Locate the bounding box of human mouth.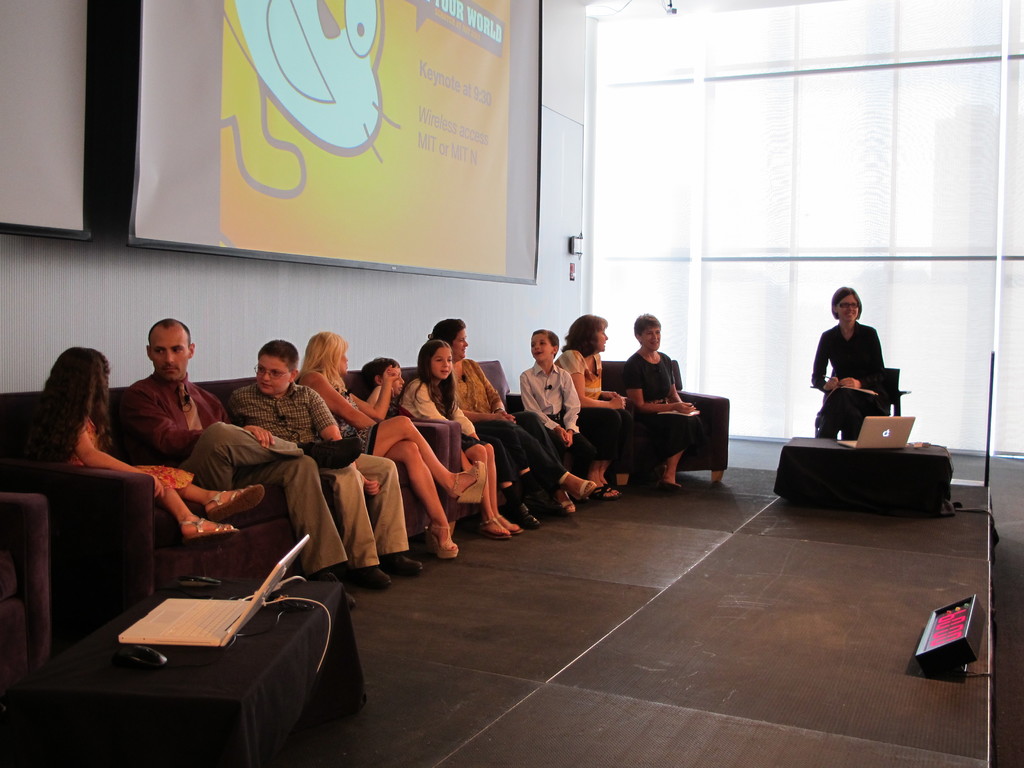
Bounding box: 255, 382, 272, 388.
